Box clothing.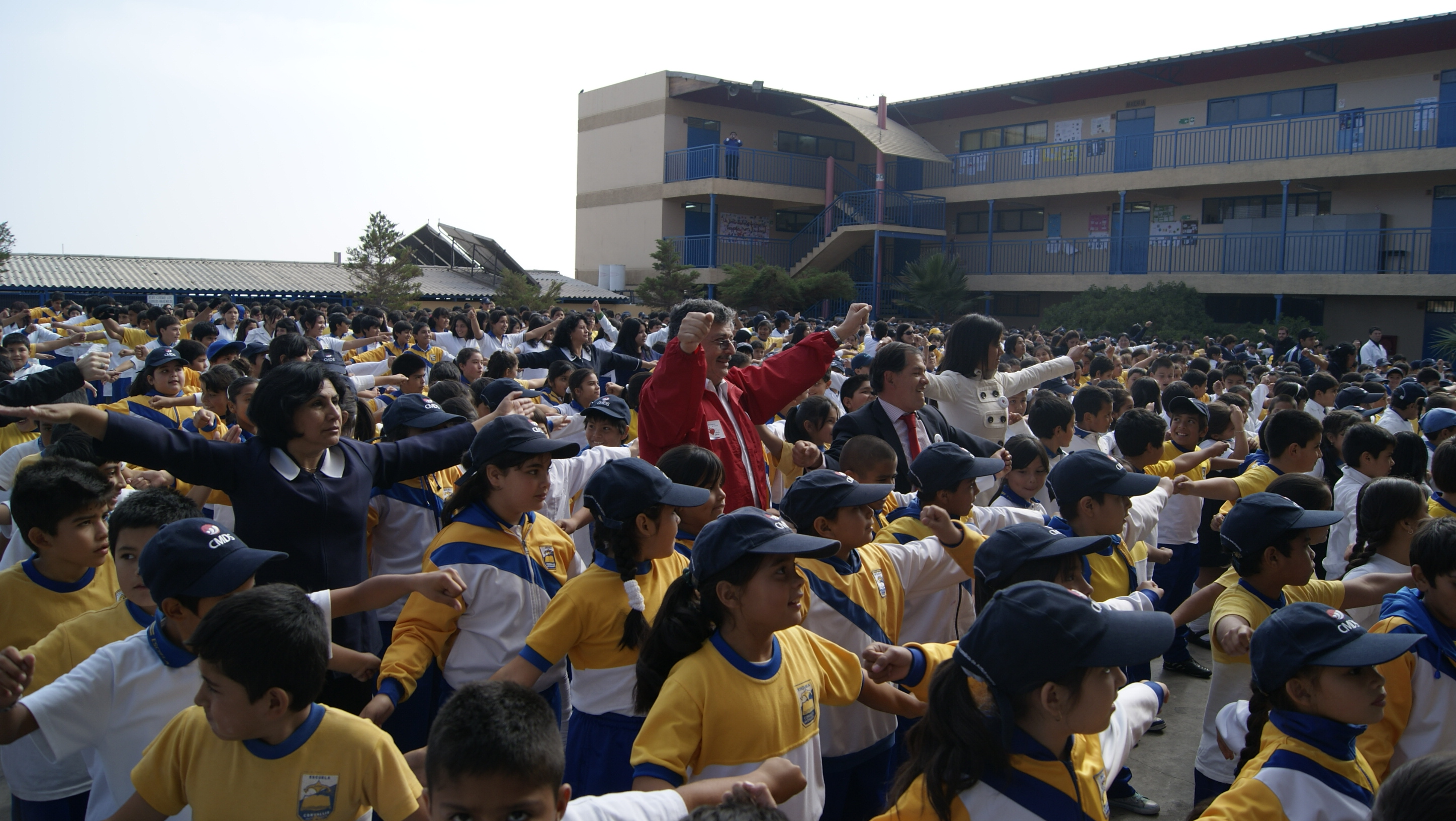
bbox=[438, 347, 585, 413].
